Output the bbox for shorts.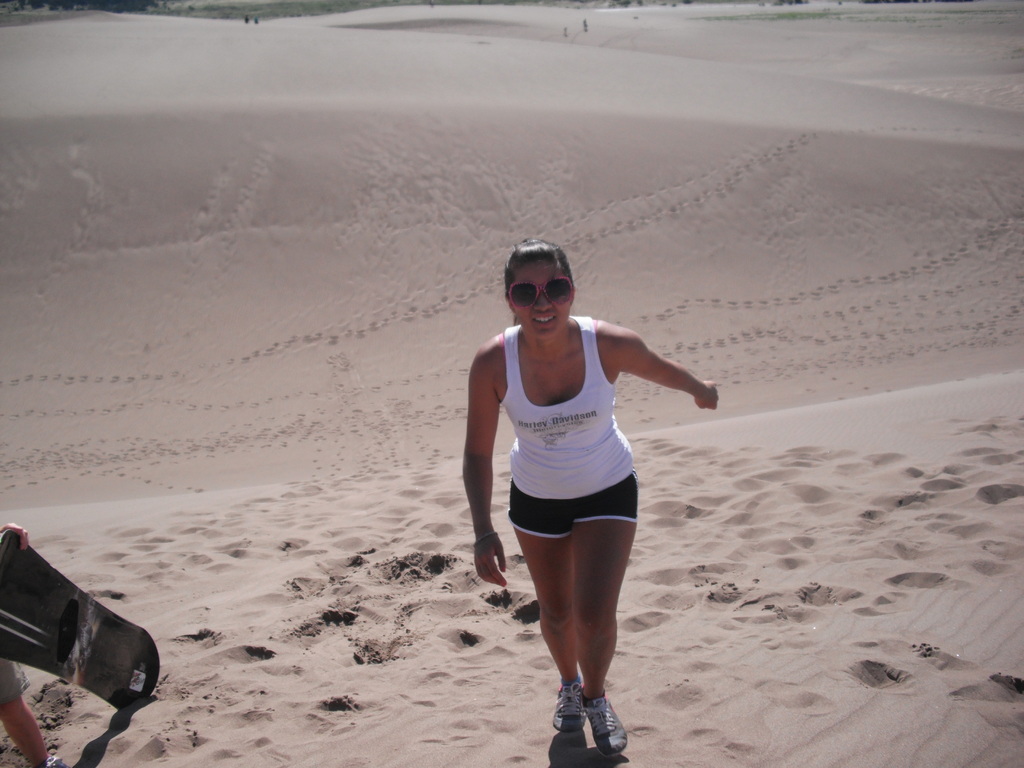
pyautogui.locateOnScreen(0, 659, 28, 710).
